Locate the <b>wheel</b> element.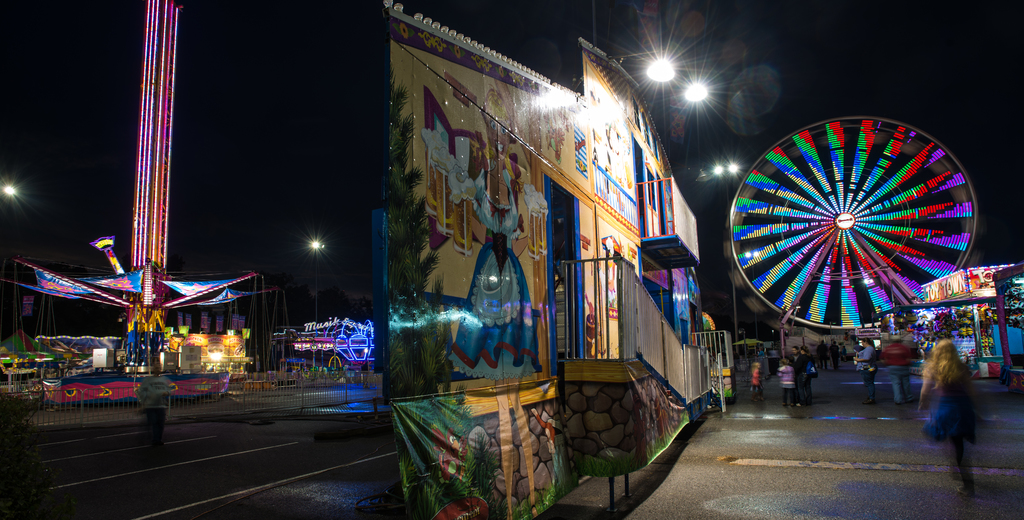
Element bbox: (730, 117, 972, 336).
